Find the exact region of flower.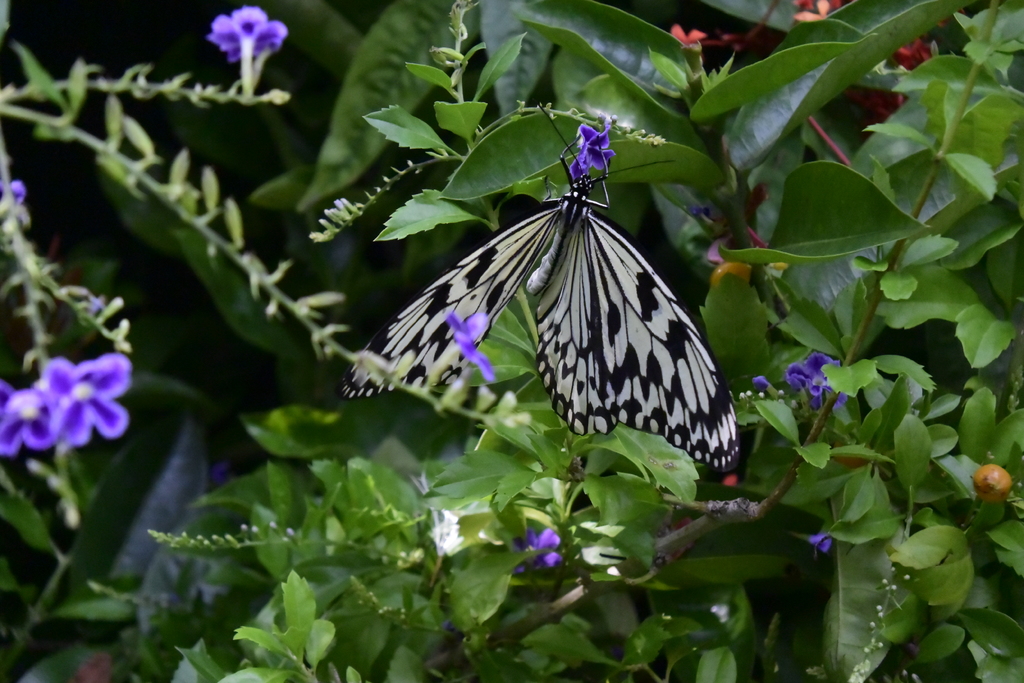
Exact region: 3, 384, 54, 453.
